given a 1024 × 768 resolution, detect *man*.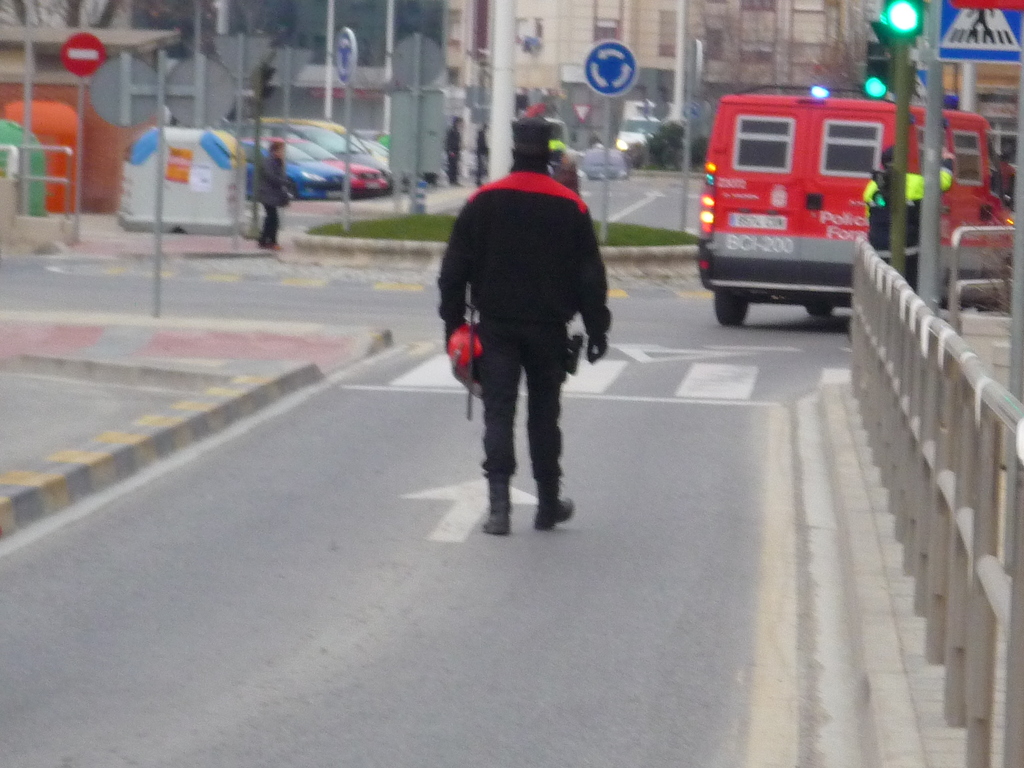
<bbox>442, 112, 465, 172</bbox>.
